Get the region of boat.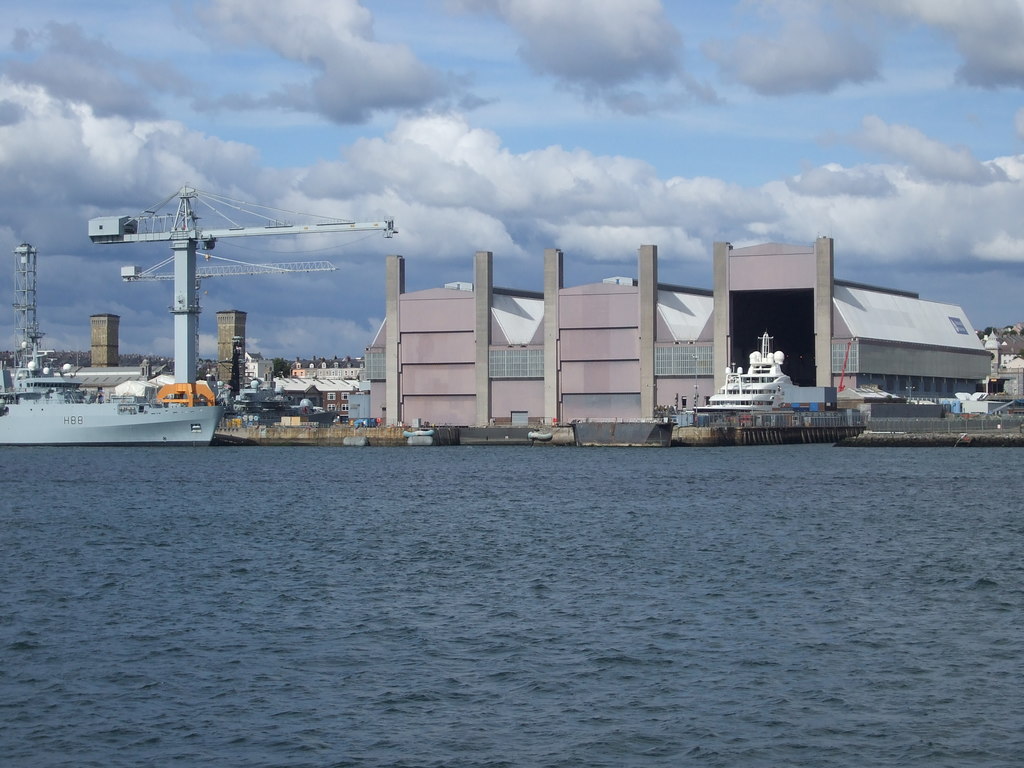
bbox=[654, 326, 893, 432].
